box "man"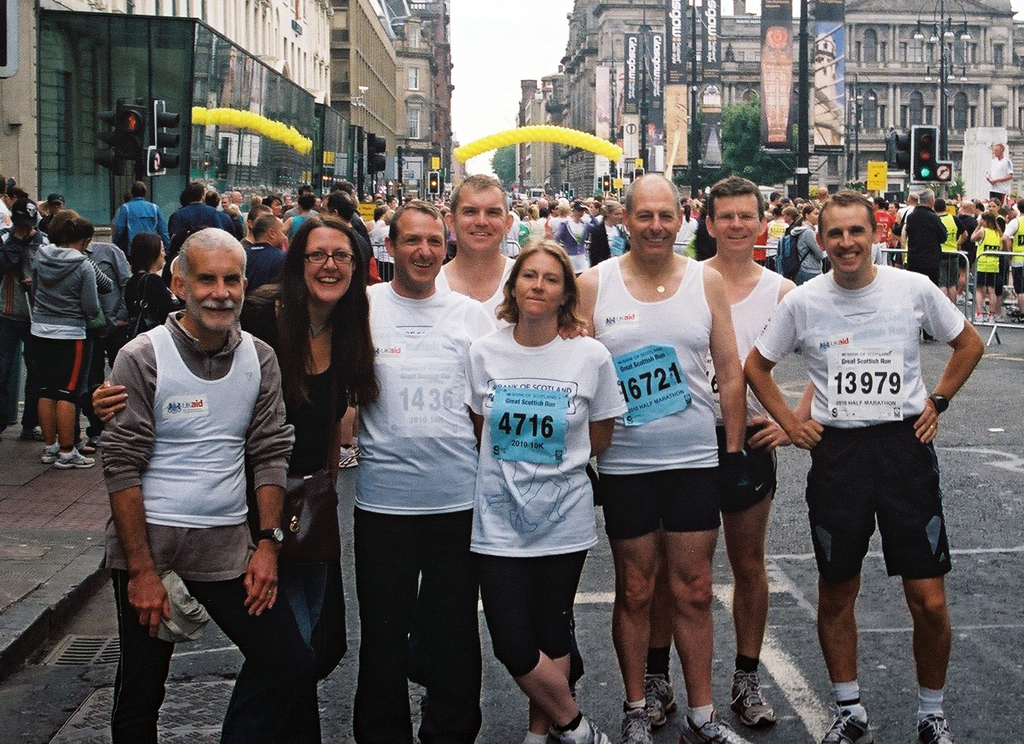
l=574, t=171, r=752, b=743
